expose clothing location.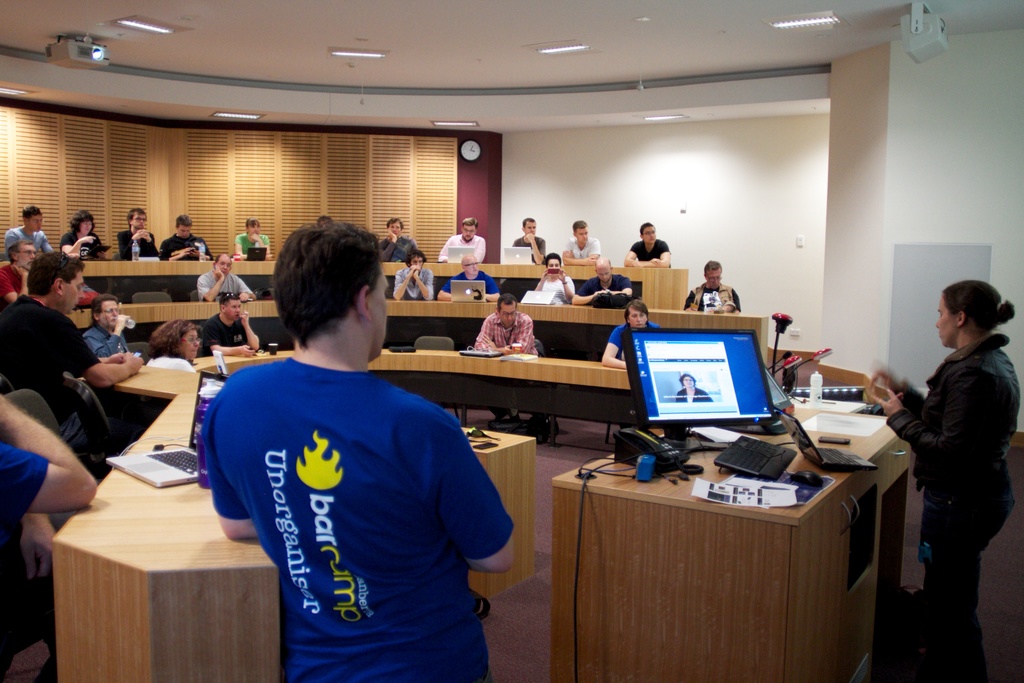
Exposed at box=[536, 272, 569, 298].
